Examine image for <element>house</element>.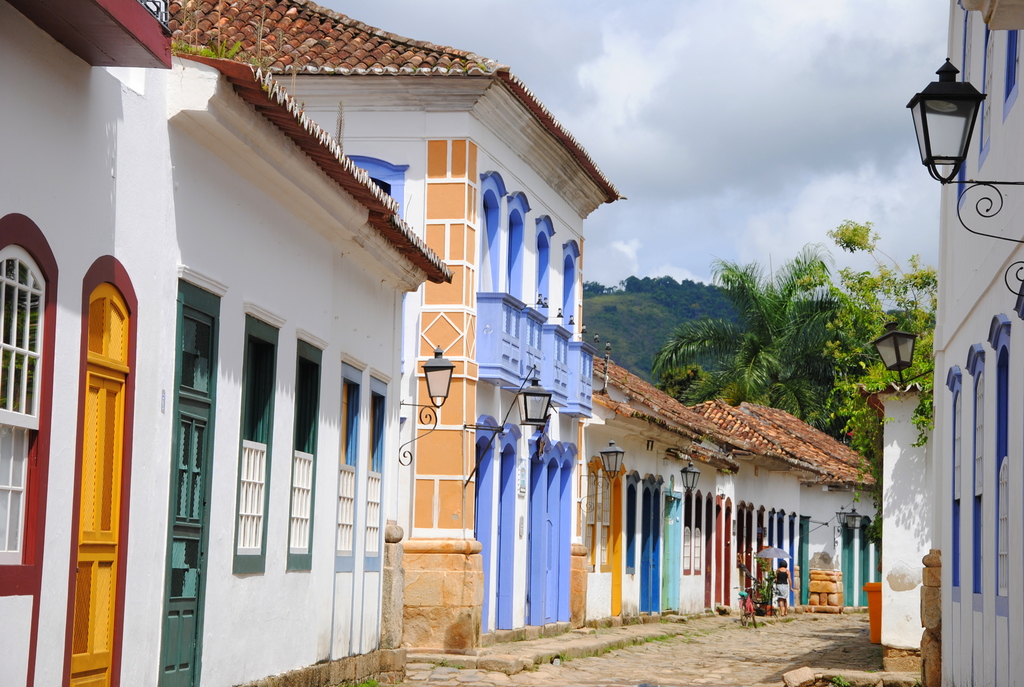
Examination result: [left=0, top=4, right=449, bottom=686].
